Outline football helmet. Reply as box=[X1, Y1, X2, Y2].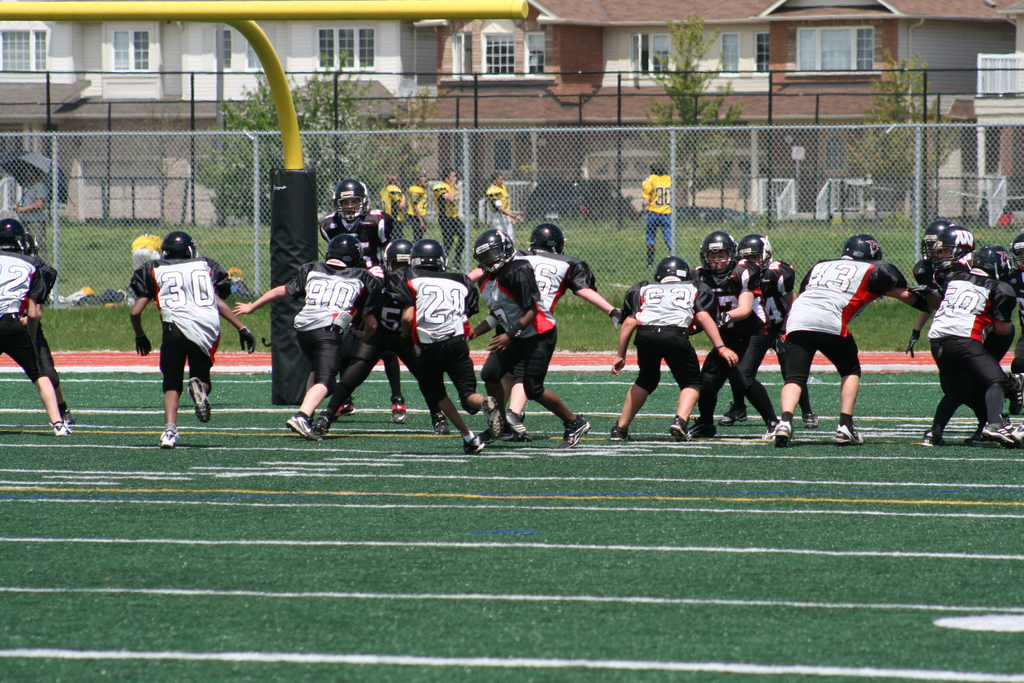
box=[155, 231, 194, 261].
